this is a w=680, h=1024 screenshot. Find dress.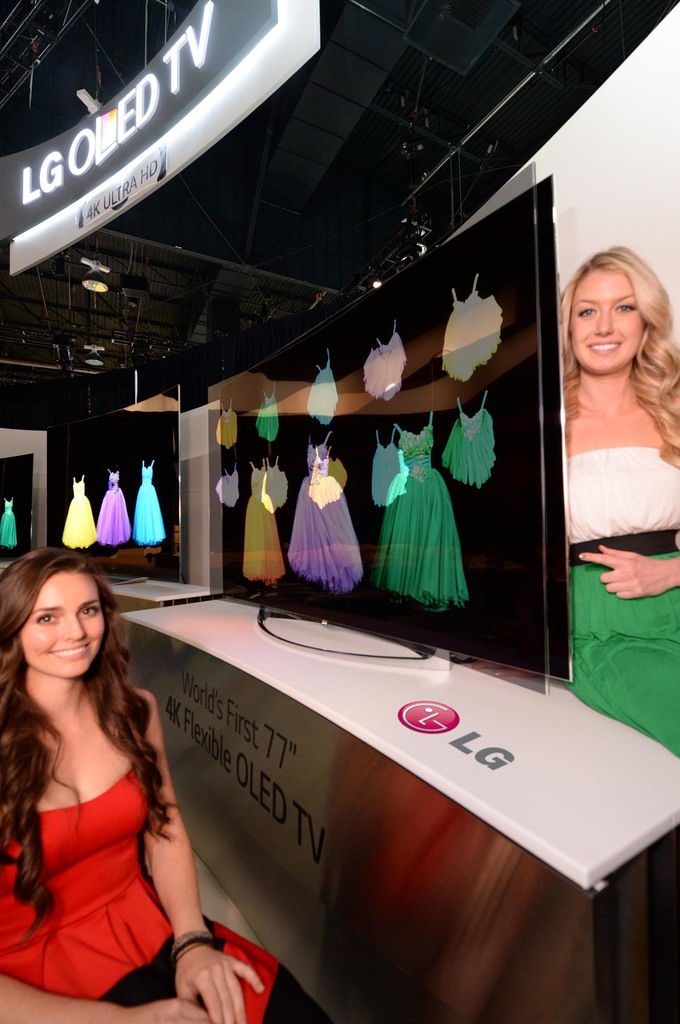
Bounding box: (x1=313, y1=351, x2=347, y2=413).
